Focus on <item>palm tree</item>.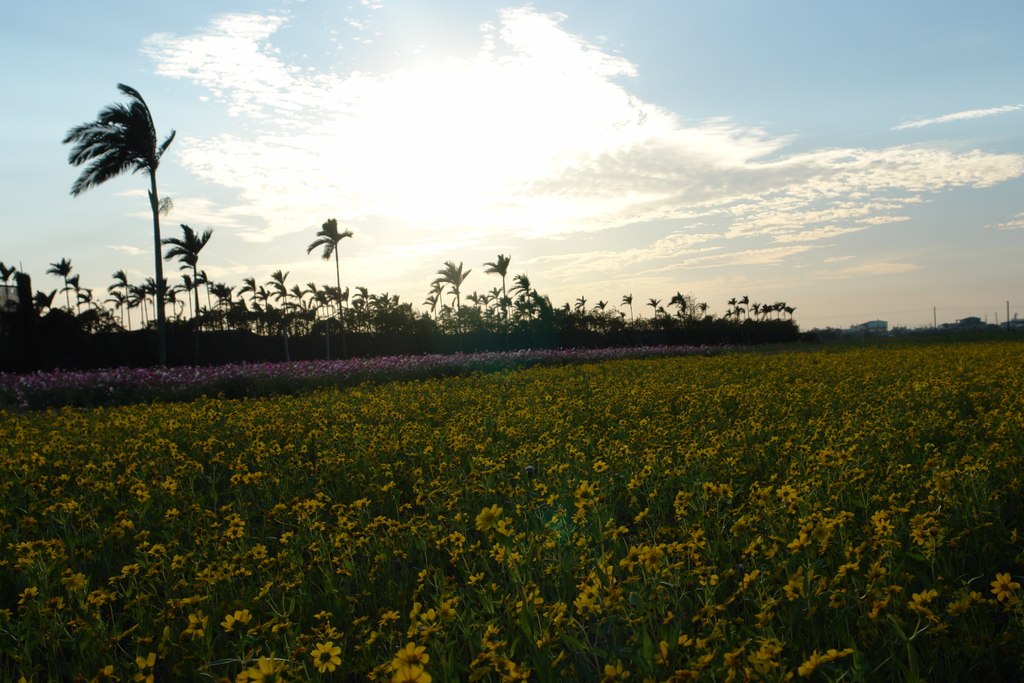
Focused at left=63, top=77, right=184, bottom=320.
